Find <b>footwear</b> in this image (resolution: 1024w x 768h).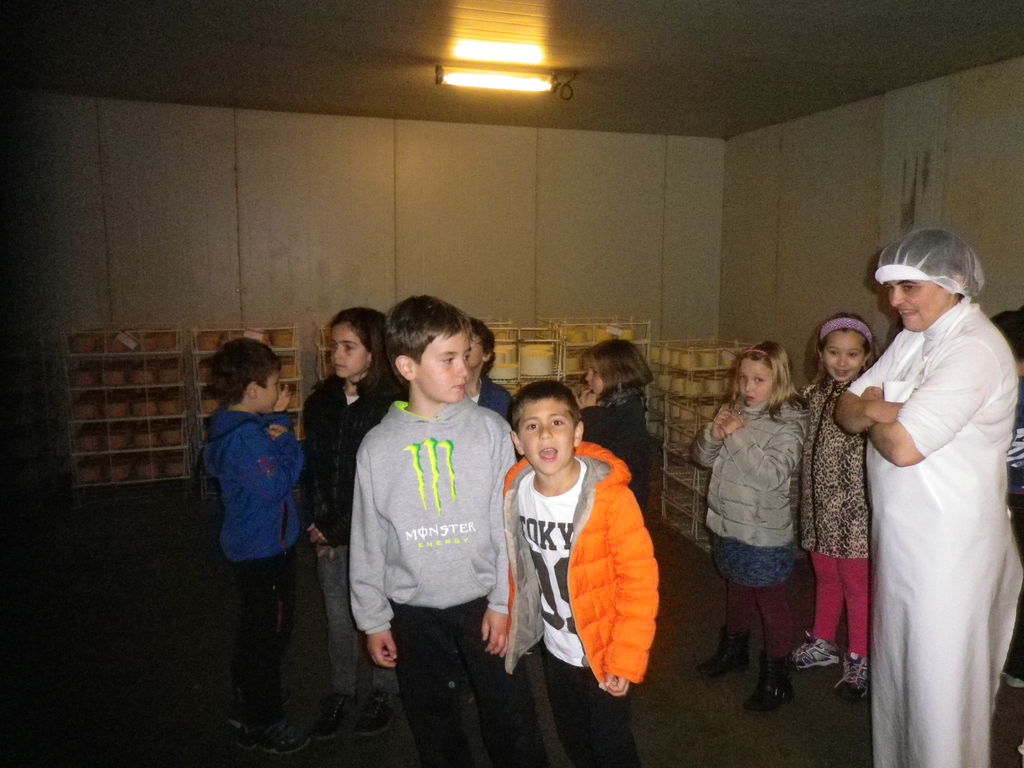
BBox(745, 648, 796, 715).
